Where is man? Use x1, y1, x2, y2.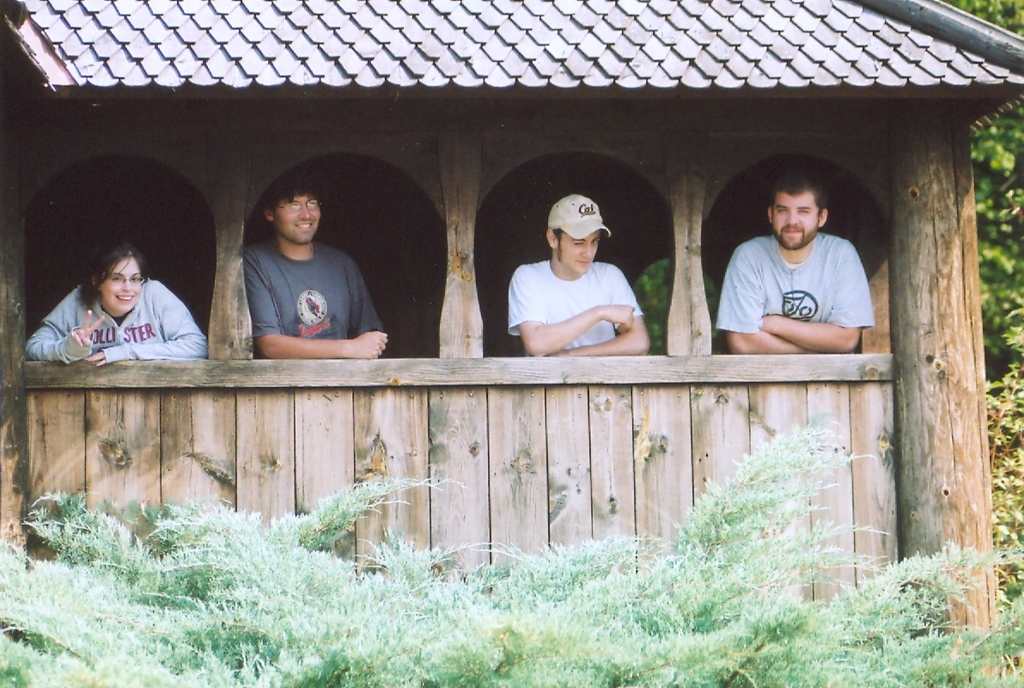
505, 192, 654, 361.
